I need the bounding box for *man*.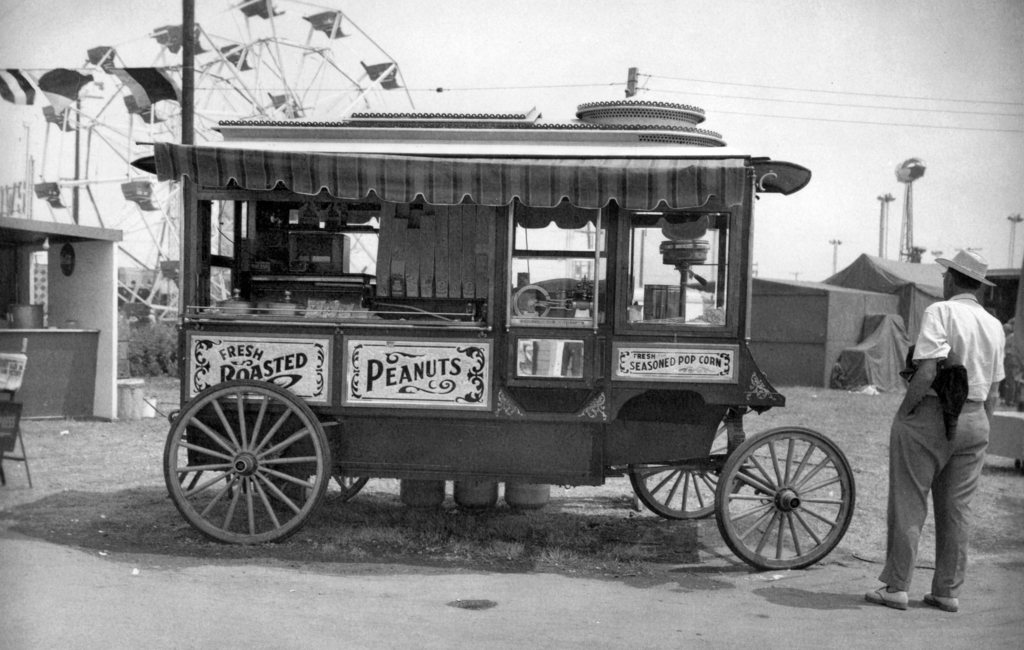
Here it is: [x1=859, y1=245, x2=1006, y2=613].
